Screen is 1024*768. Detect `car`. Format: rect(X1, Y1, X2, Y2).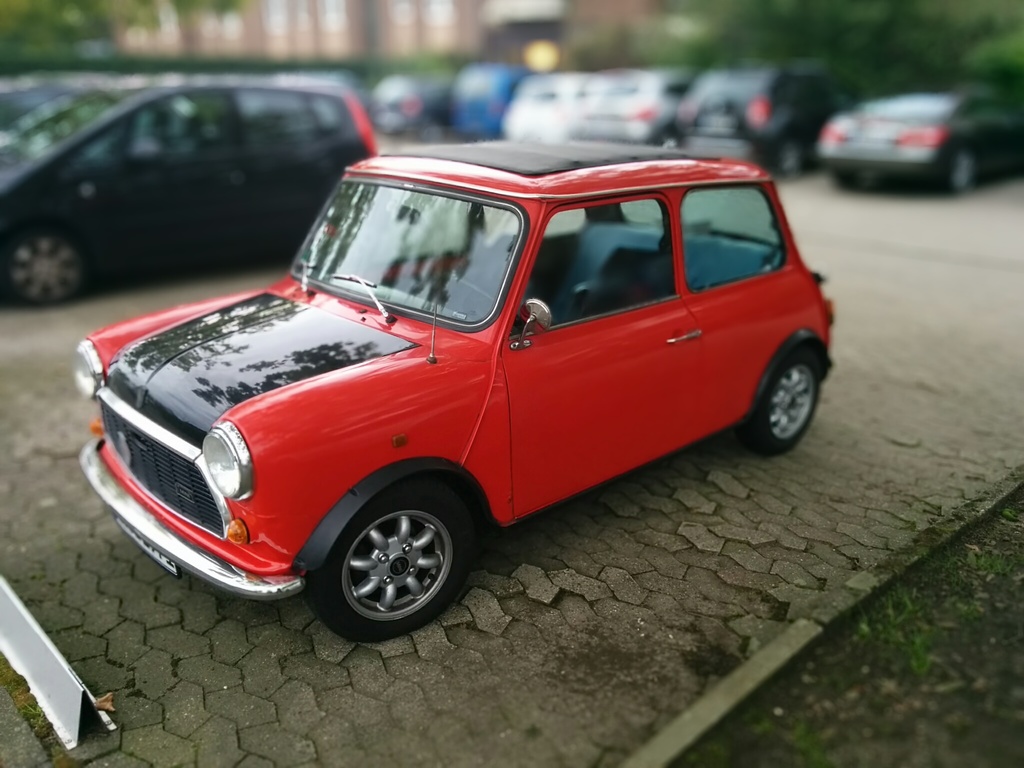
rect(371, 59, 447, 141).
